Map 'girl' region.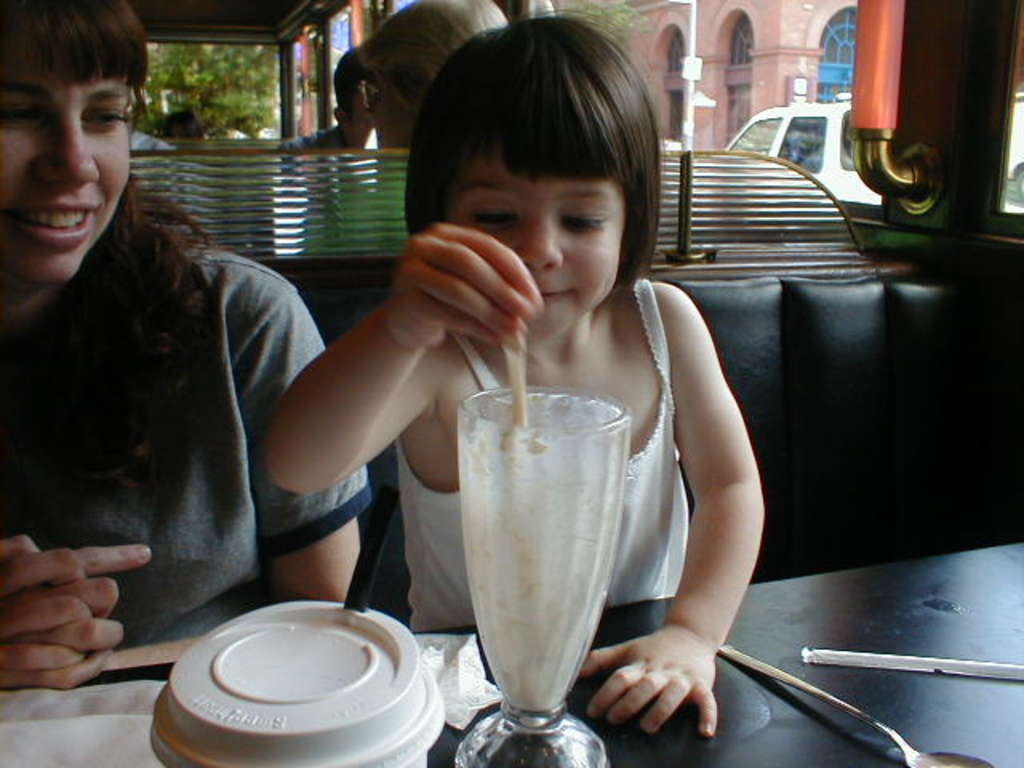
Mapped to crop(264, 6, 773, 736).
